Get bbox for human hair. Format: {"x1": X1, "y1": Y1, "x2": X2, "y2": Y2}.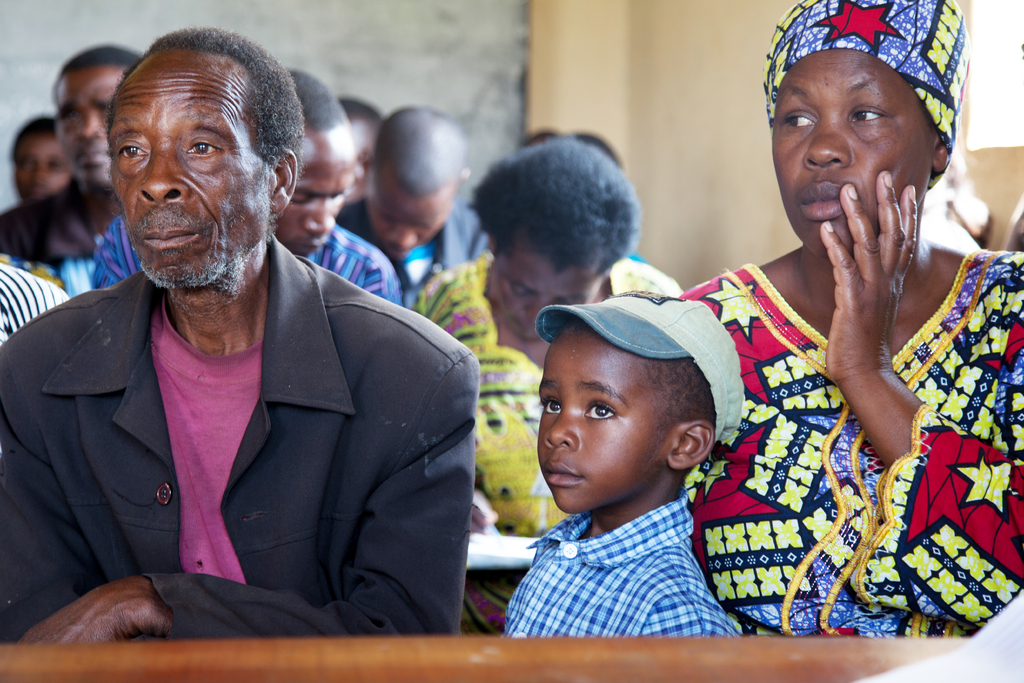
{"x1": 511, "y1": 130, "x2": 625, "y2": 171}.
